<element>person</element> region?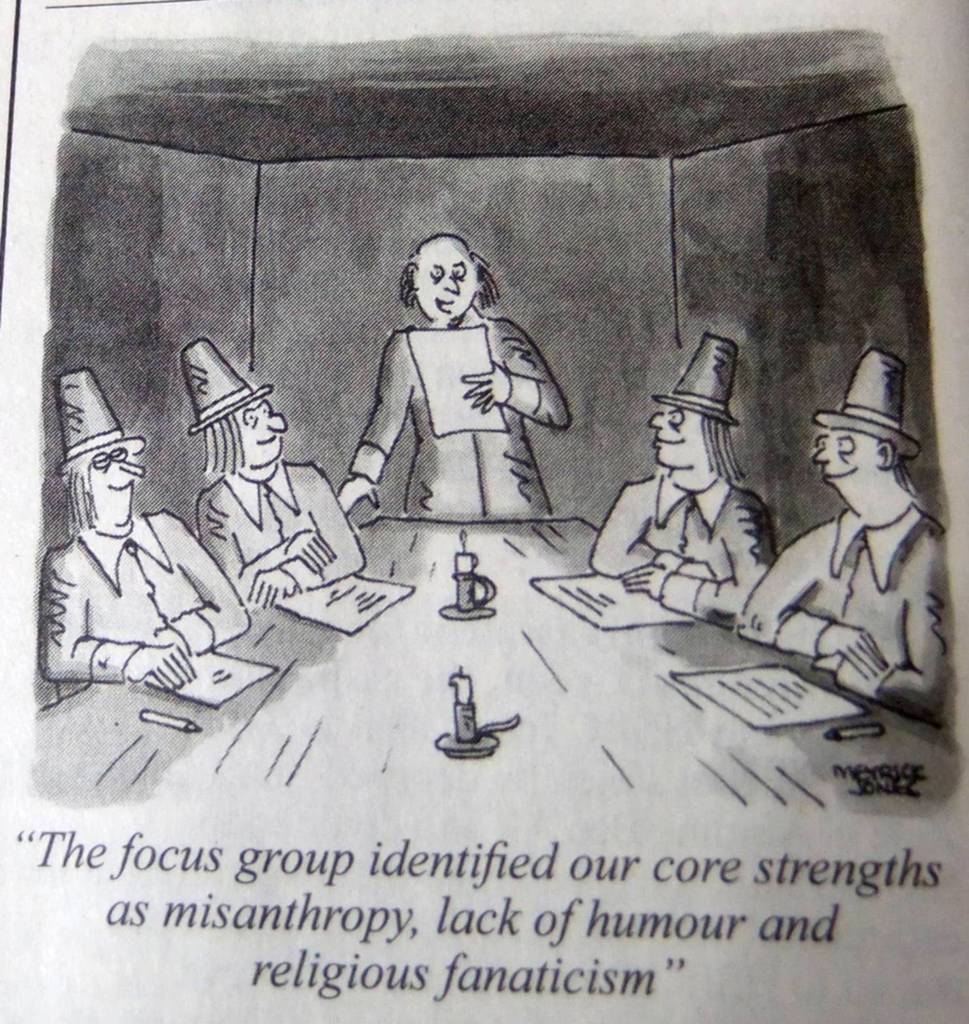
region(42, 365, 248, 696)
